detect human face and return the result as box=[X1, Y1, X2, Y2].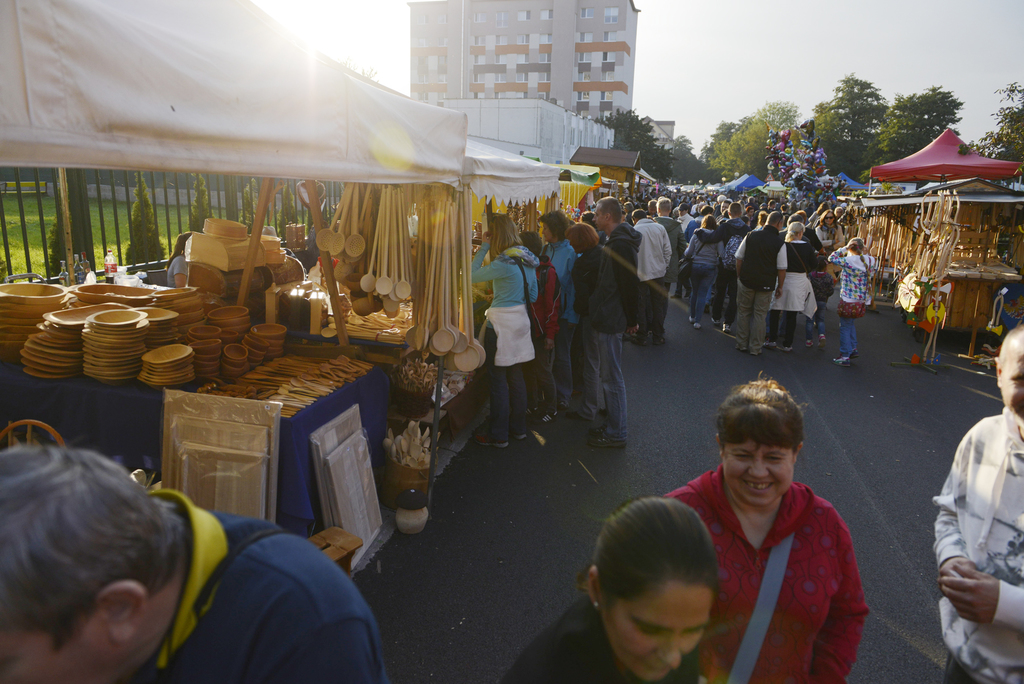
box=[648, 205, 655, 216].
